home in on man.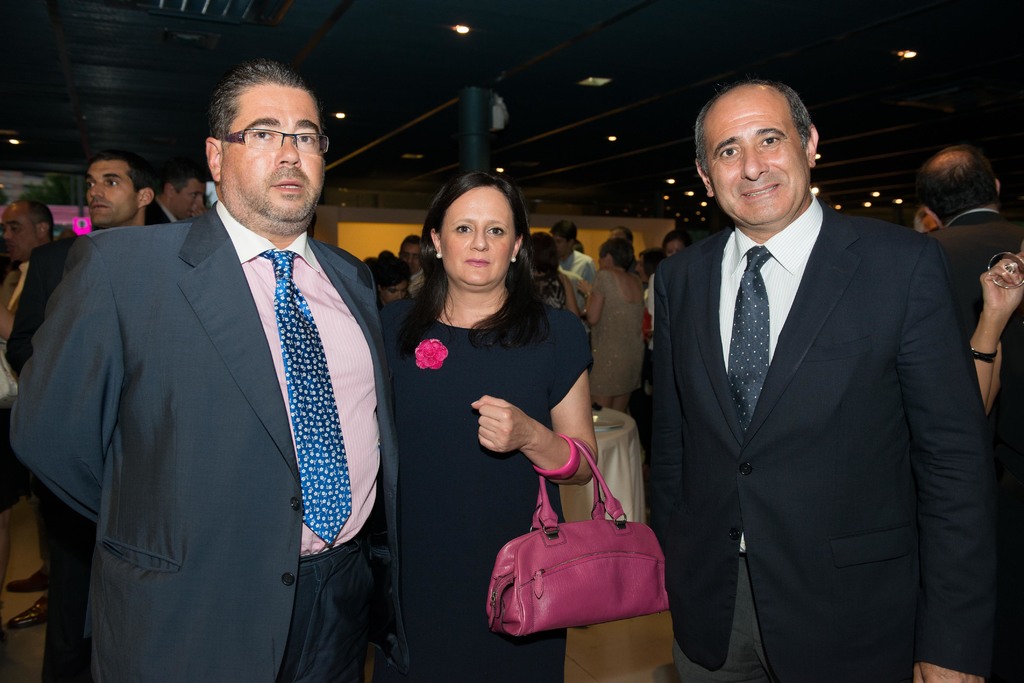
Homed in at (left=3, top=146, right=151, bottom=675).
